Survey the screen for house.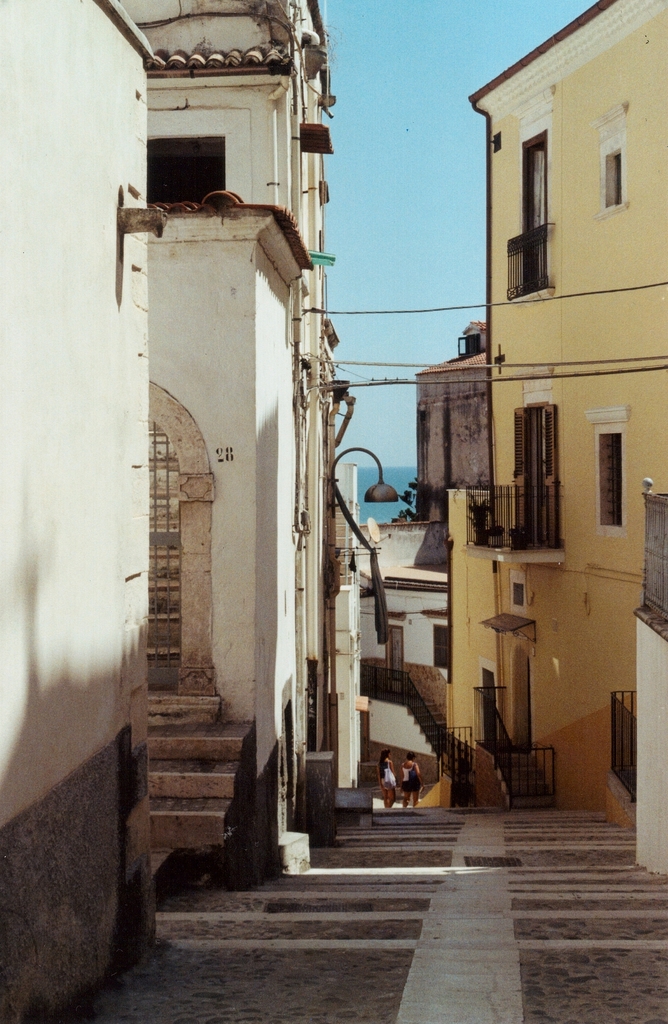
Survey found: Rect(443, 0, 667, 832).
